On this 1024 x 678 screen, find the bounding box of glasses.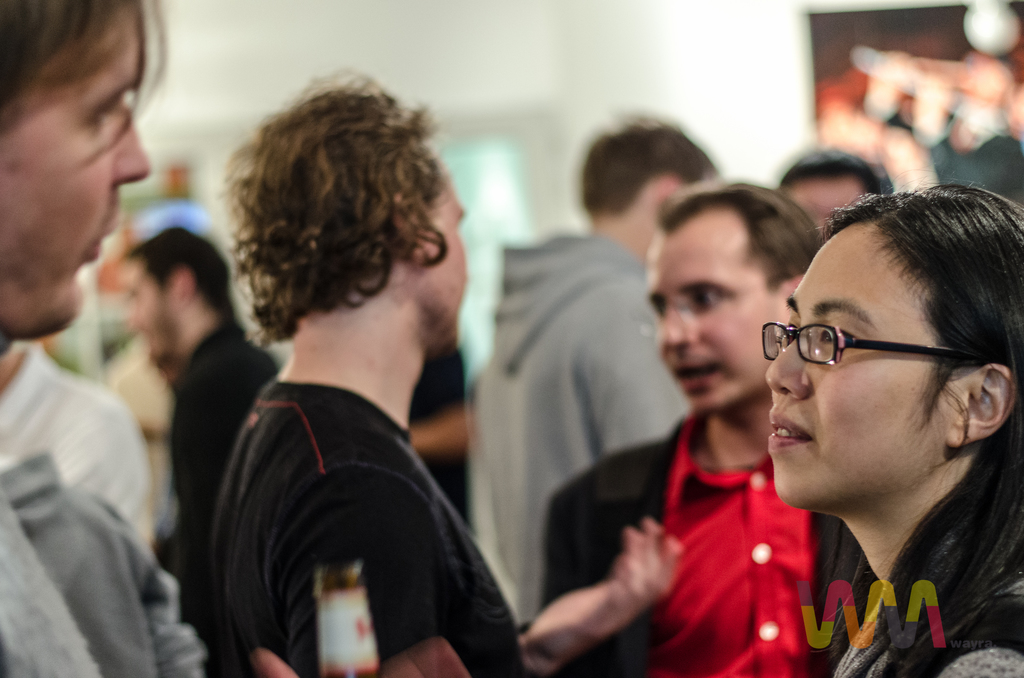
Bounding box: Rect(637, 280, 766, 336).
